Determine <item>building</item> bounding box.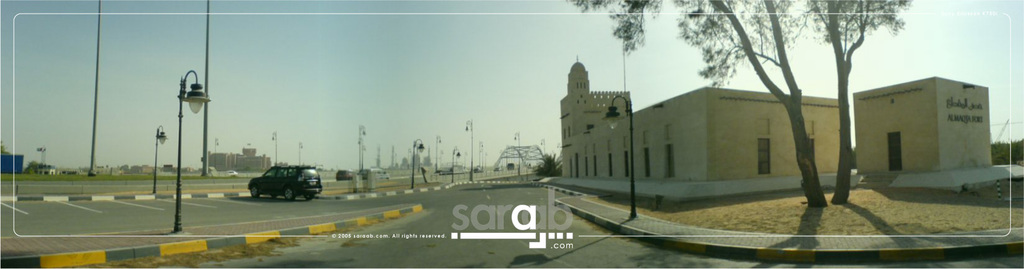
Determined: [left=1, top=149, right=27, bottom=174].
